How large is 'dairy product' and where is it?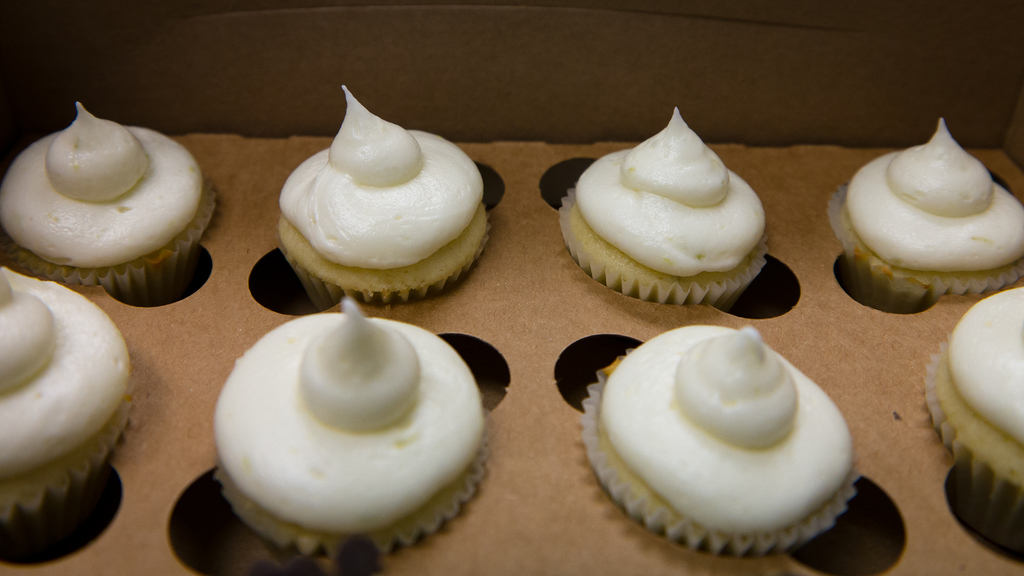
Bounding box: BBox(932, 275, 1023, 447).
